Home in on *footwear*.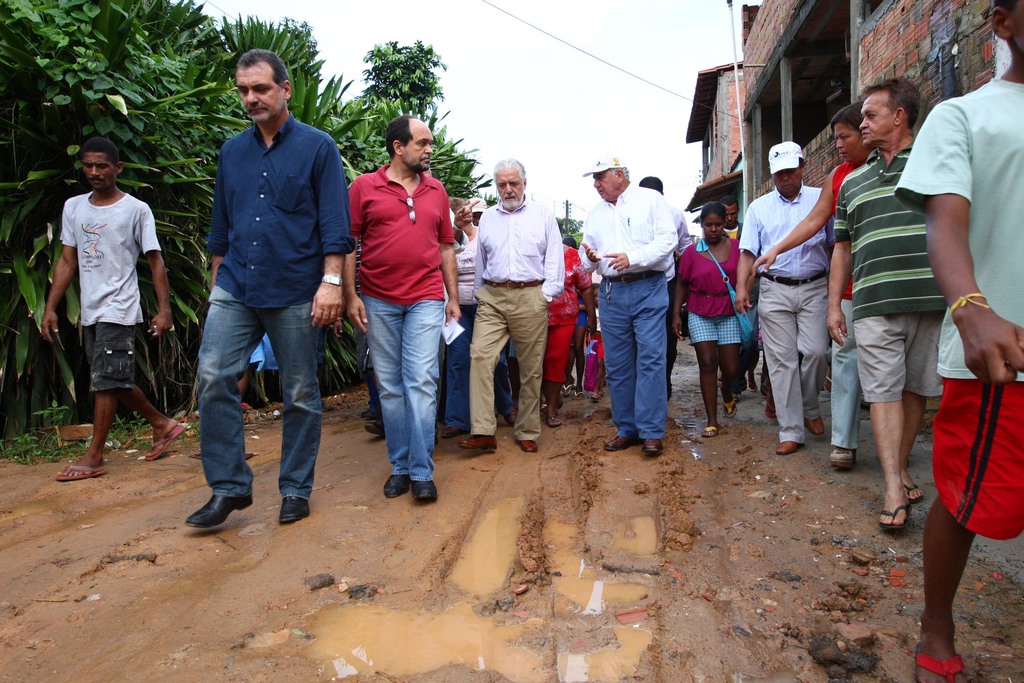
Homed in at left=366, top=419, right=388, bottom=435.
